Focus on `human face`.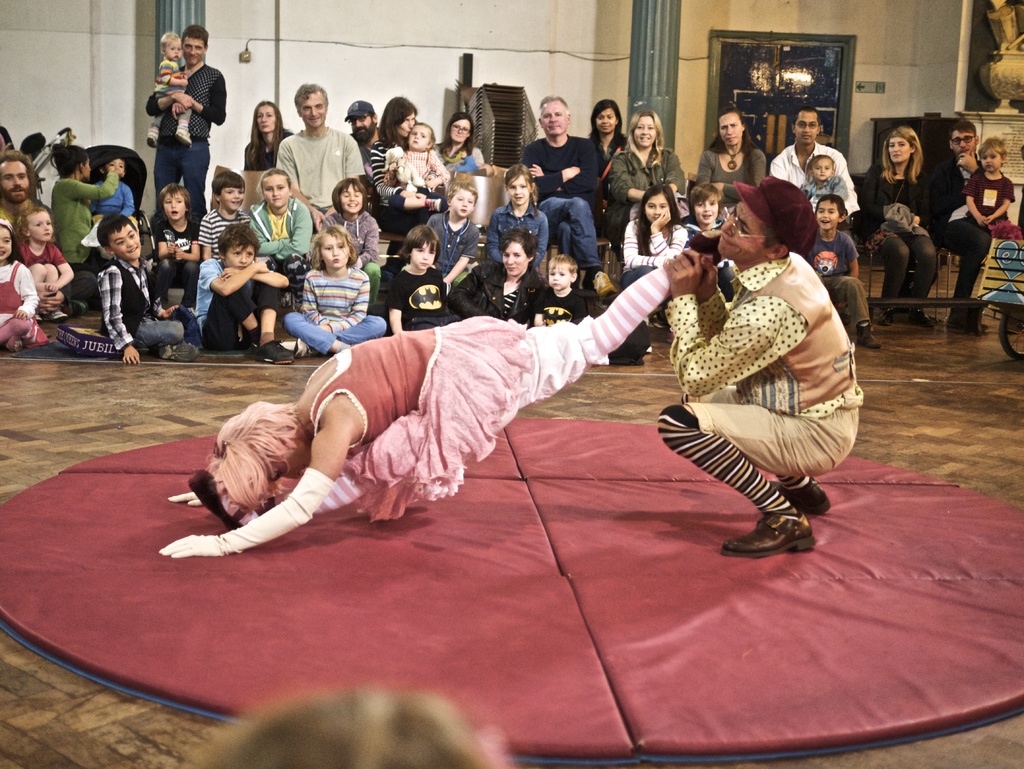
Focused at 100, 155, 128, 177.
